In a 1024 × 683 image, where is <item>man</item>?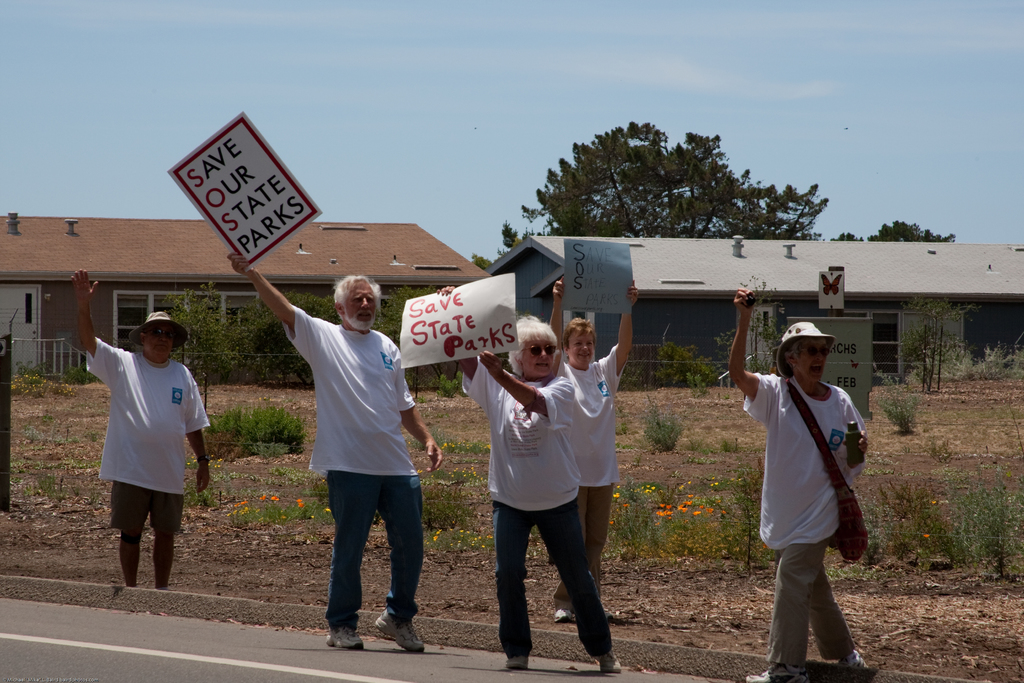
select_region(225, 255, 440, 662).
